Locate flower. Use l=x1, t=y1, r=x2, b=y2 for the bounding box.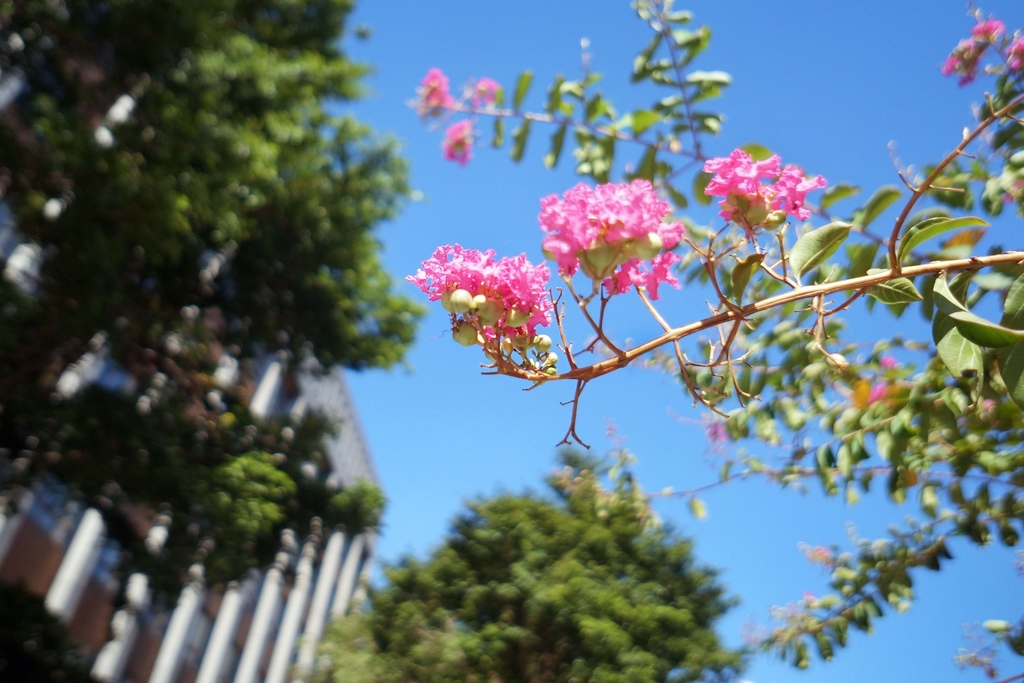
l=414, t=68, r=456, b=130.
